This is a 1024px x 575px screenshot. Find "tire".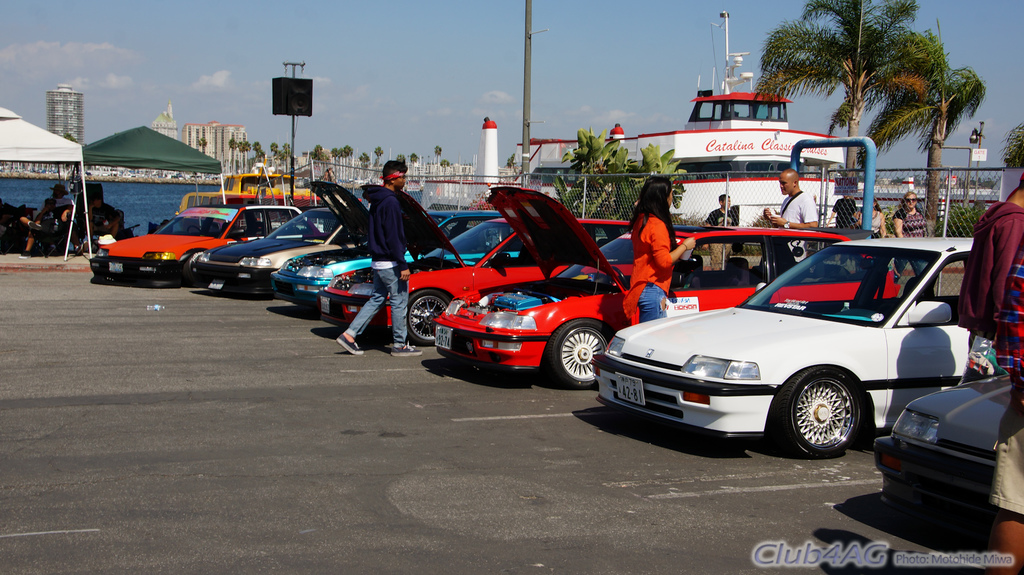
Bounding box: [left=408, top=286, right=452, bottom=342].
